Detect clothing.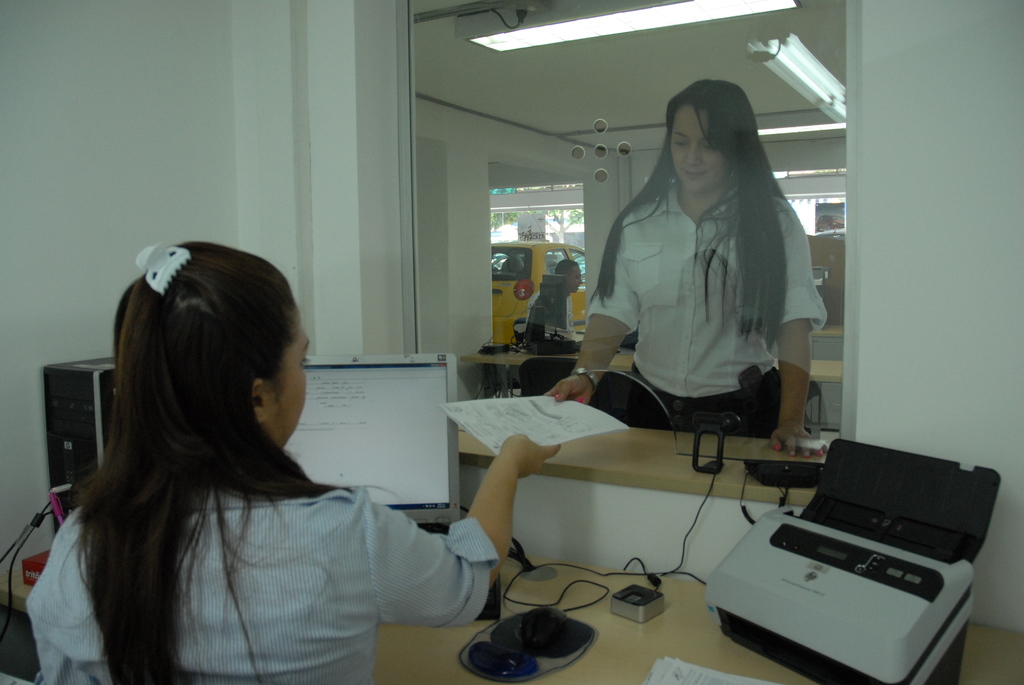
Detected at pyautogui.locateOnScreen(23, 484, 500, 684).
